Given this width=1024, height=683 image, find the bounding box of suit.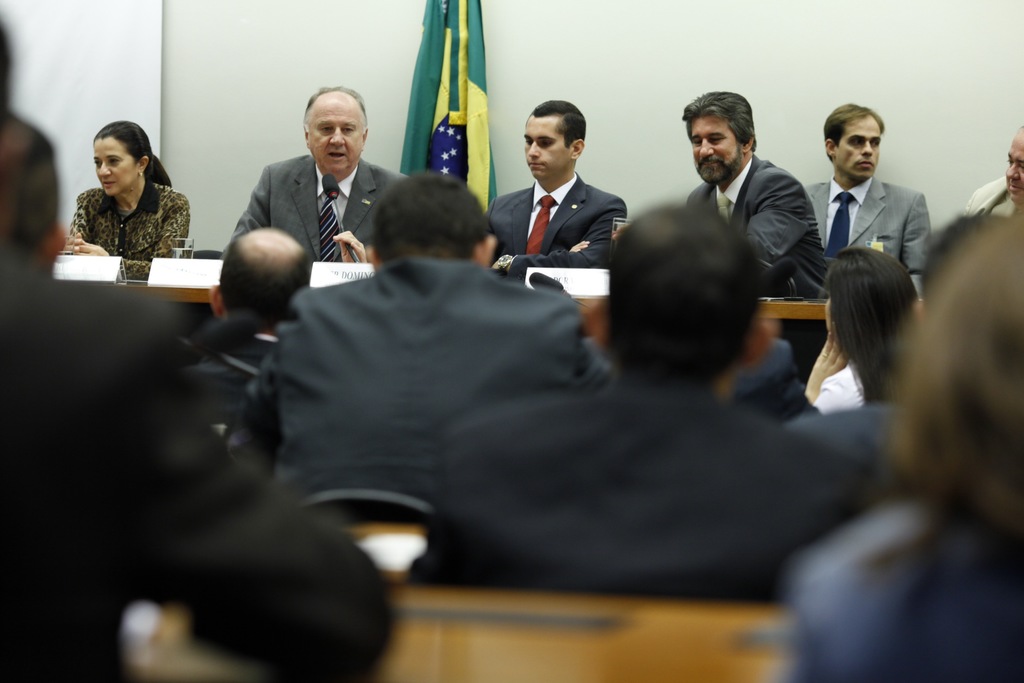
BBox(959, 173, 1023, 224).
